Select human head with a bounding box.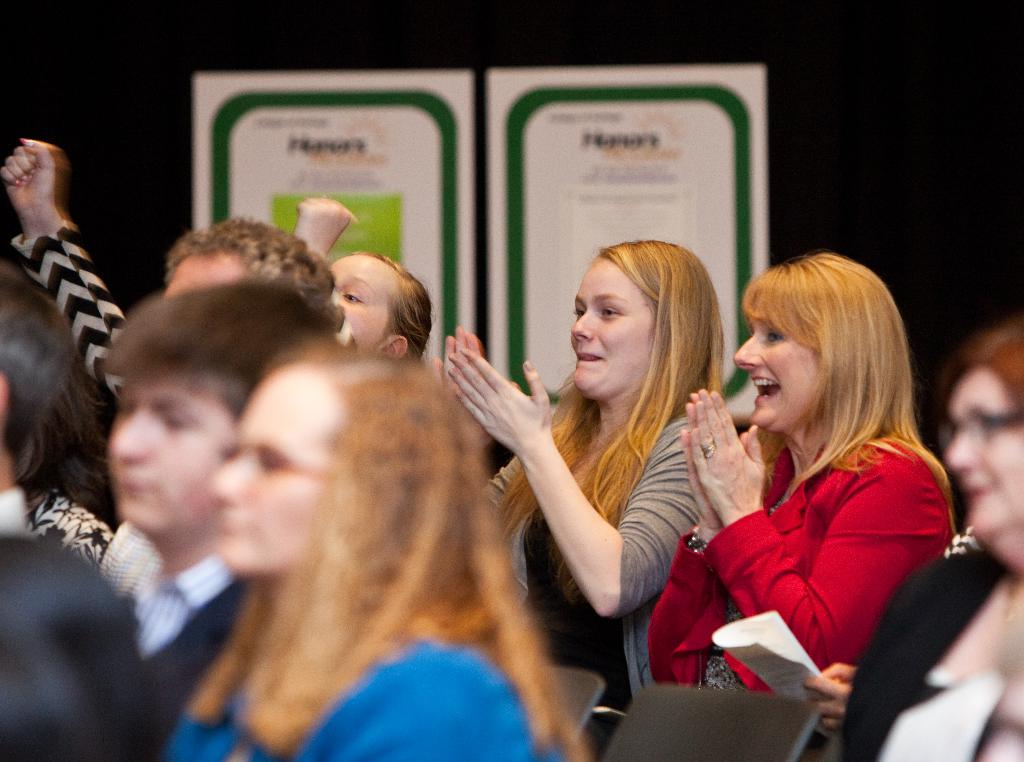
select_region(732, 254, 900, 433).
